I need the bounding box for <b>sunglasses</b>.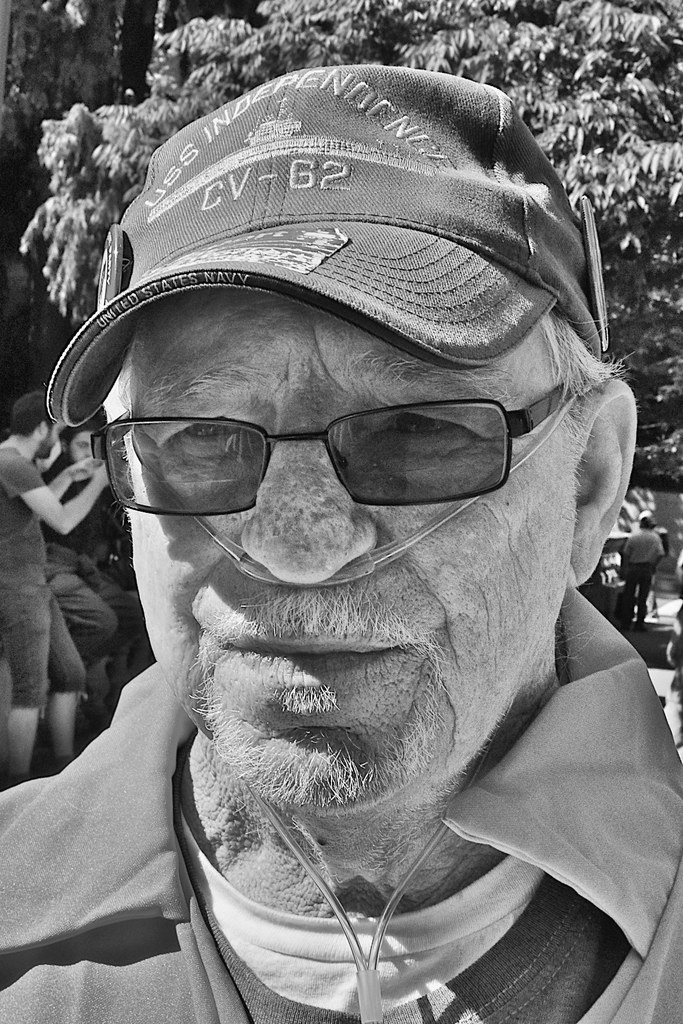
Here it is: select_region(90, 382, 572, 516).
